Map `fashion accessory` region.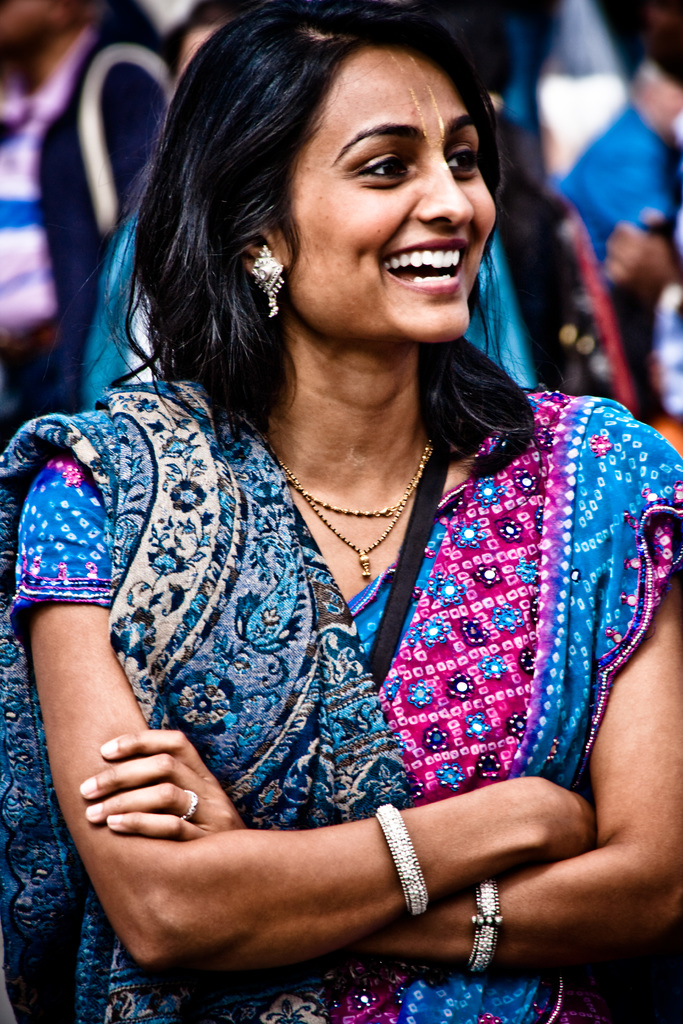
Mapped to select_region(374, 804, 430, 923).
